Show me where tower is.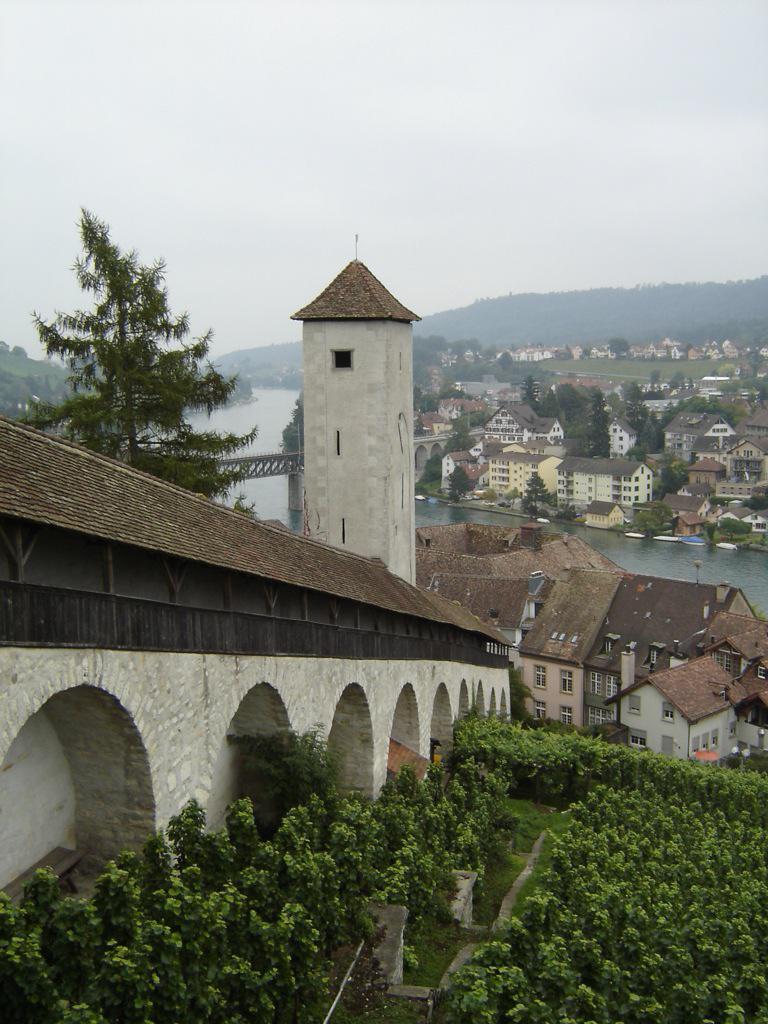
tower is at rect(292, 241, 426, 587).
